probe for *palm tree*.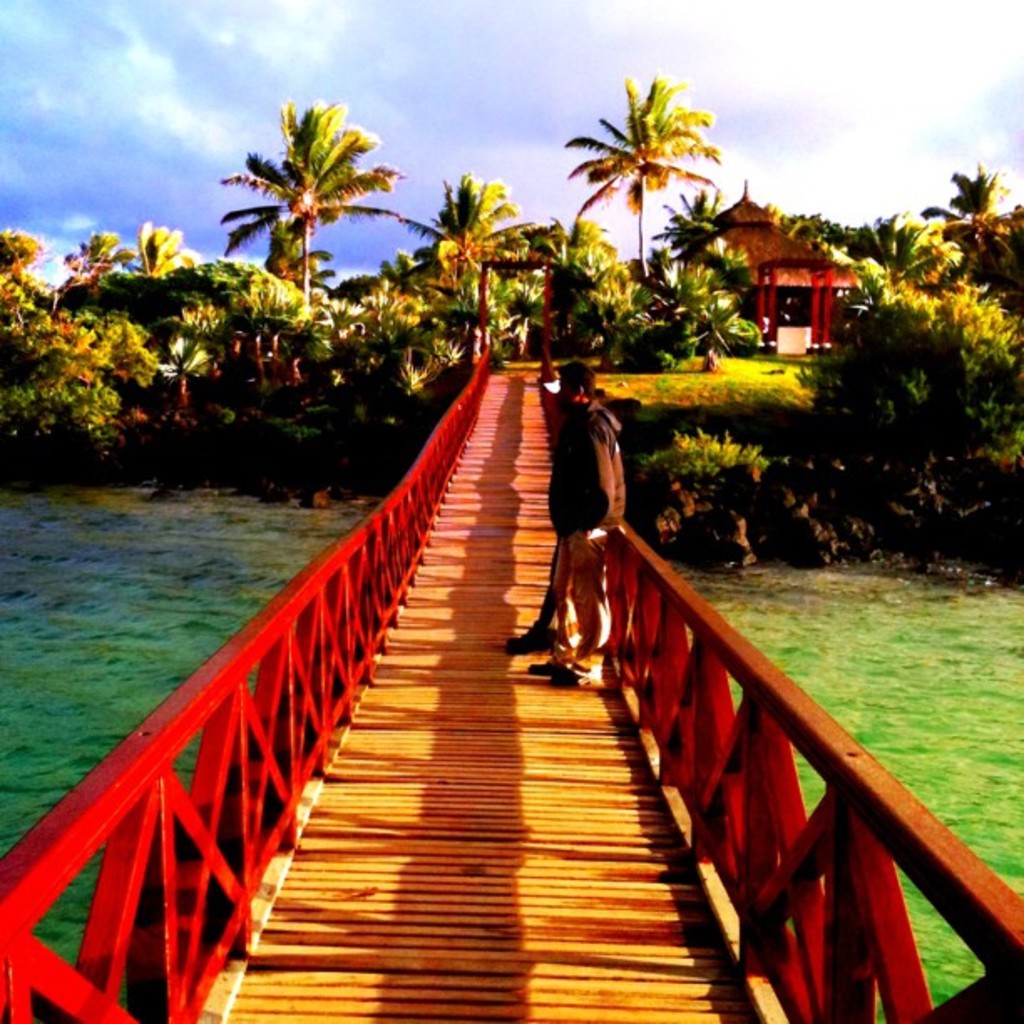
Probe result: 129, 212, 179, 288.
